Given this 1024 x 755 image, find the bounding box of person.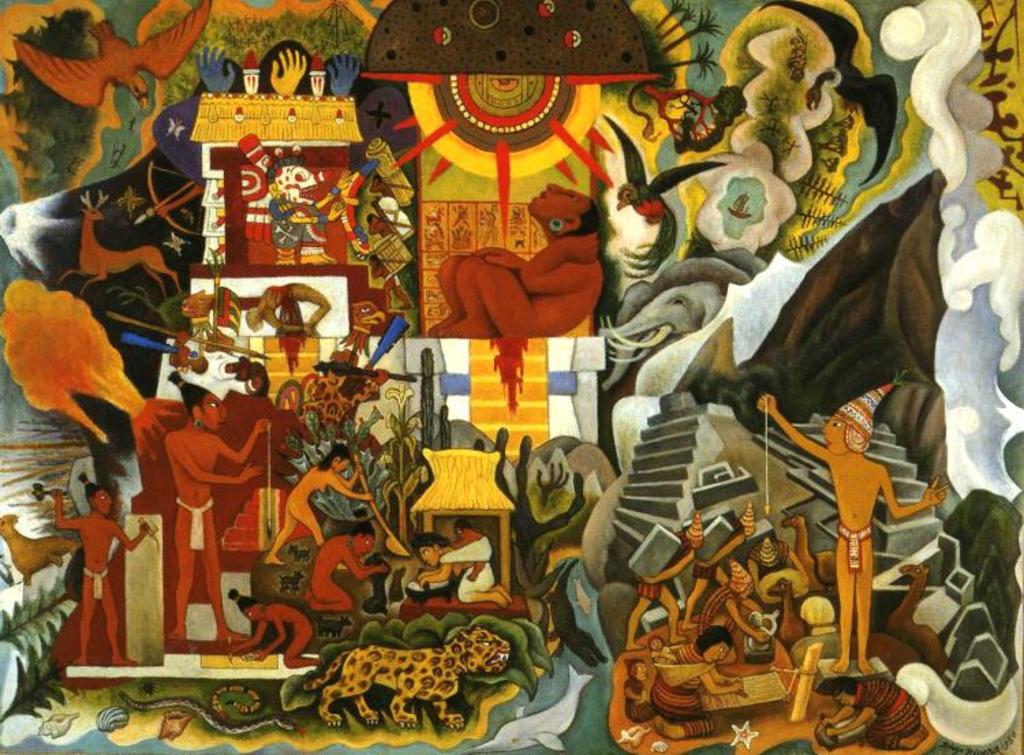
[left=224, top=583, right=318, bottom=666].
